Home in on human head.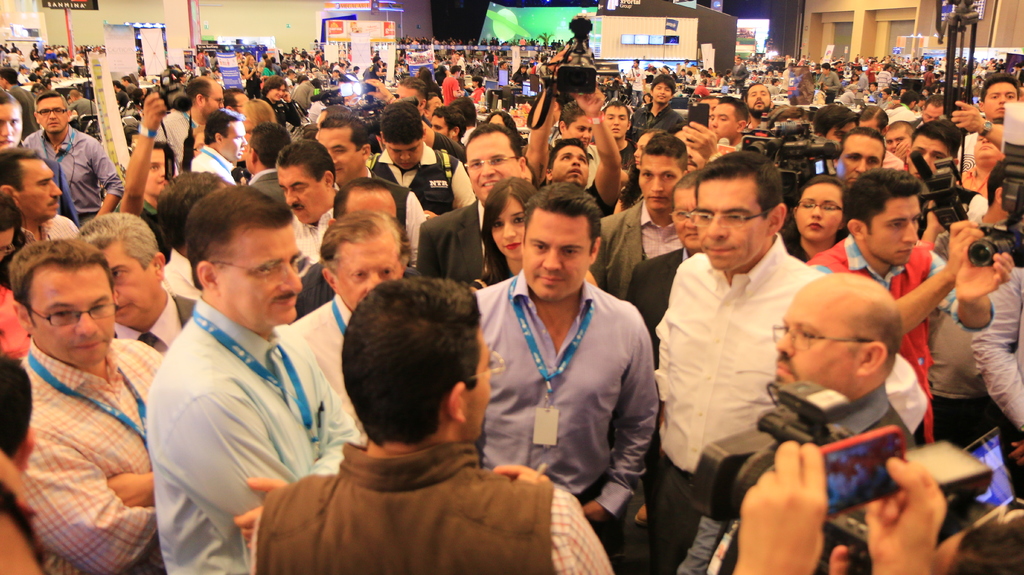
Homed in at select_region(670, 172, 701, 252).
